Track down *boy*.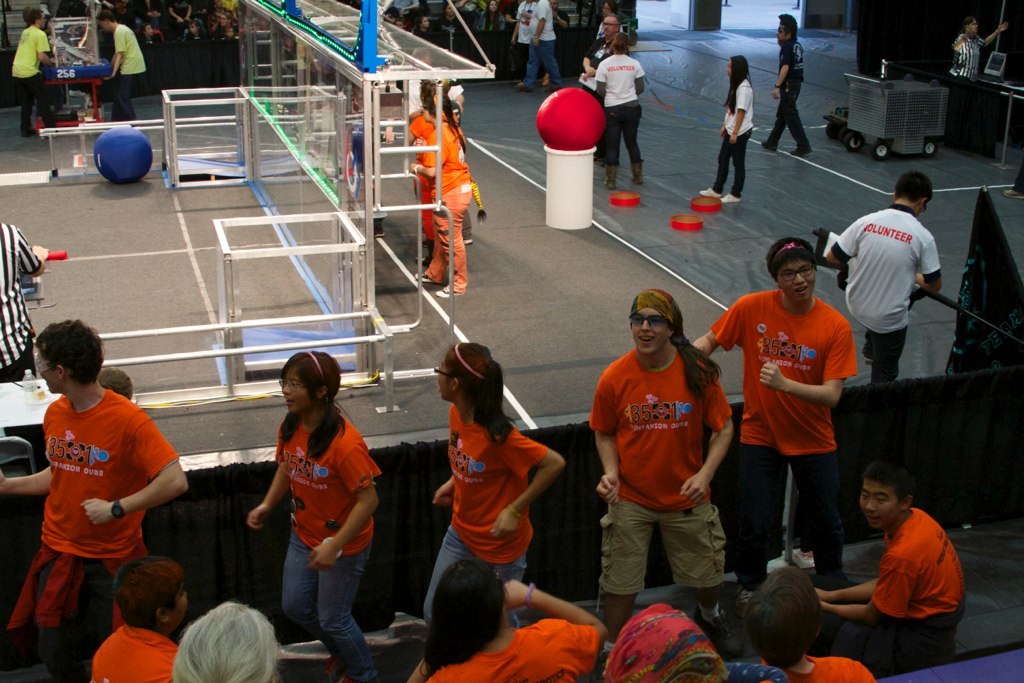
Tracked to {"left": 695, "top": 232, "right": 851, "bottom": 609}.
